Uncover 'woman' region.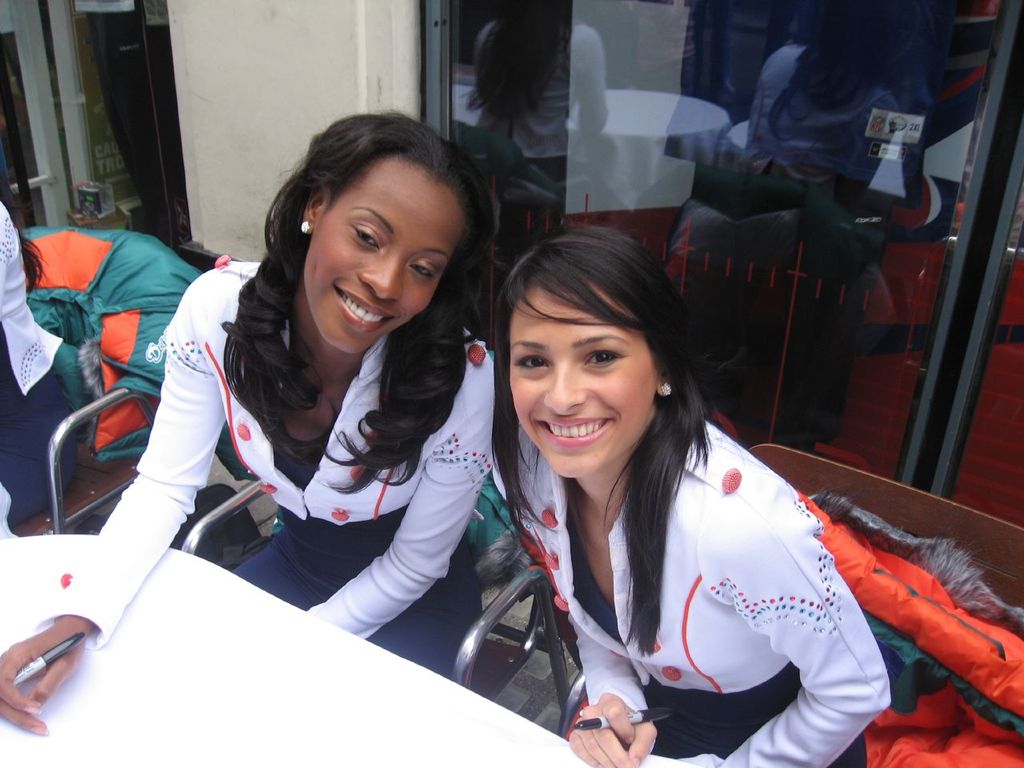
Uncovered: Rect(494, 225, 892, 767).
